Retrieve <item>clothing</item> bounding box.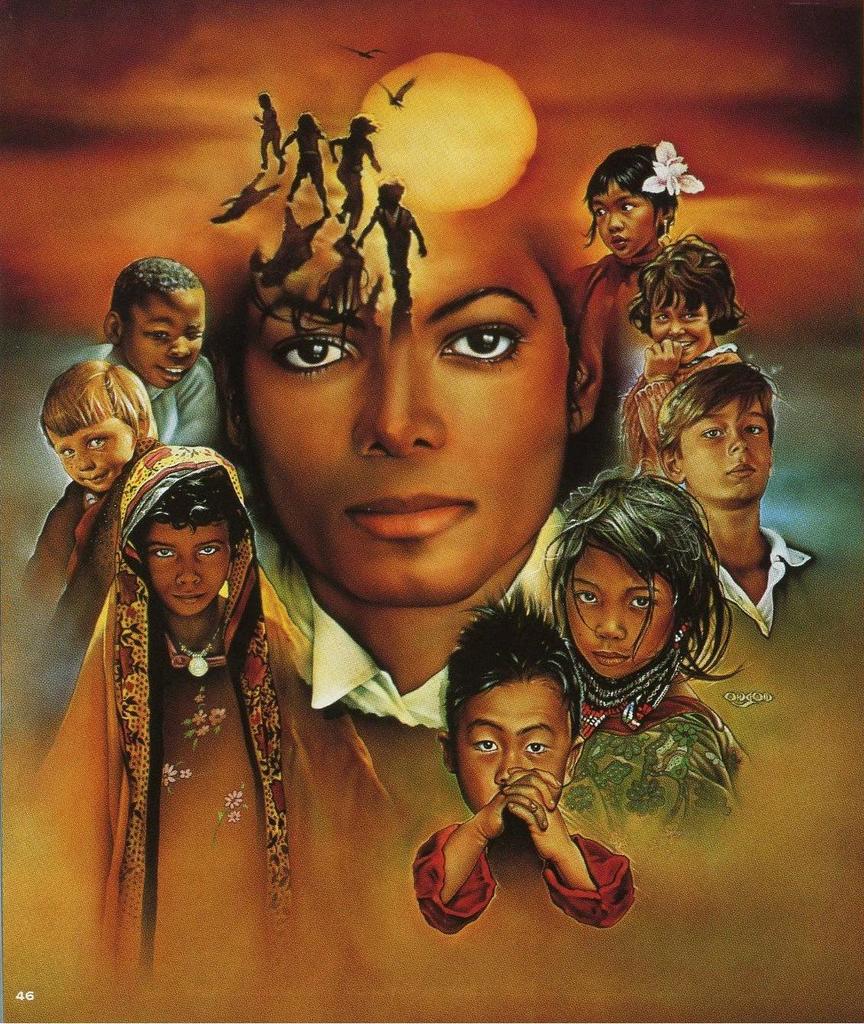
Bounding box: [320,134,385,221].
